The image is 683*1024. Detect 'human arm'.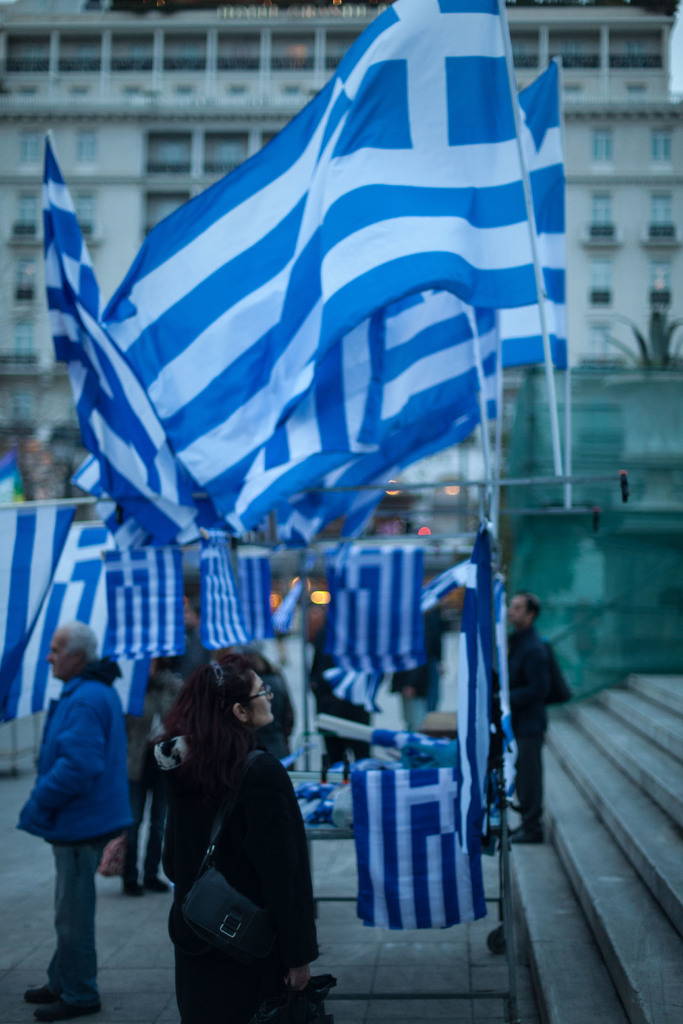
Detection: detection(10, 694, 106, 842).
